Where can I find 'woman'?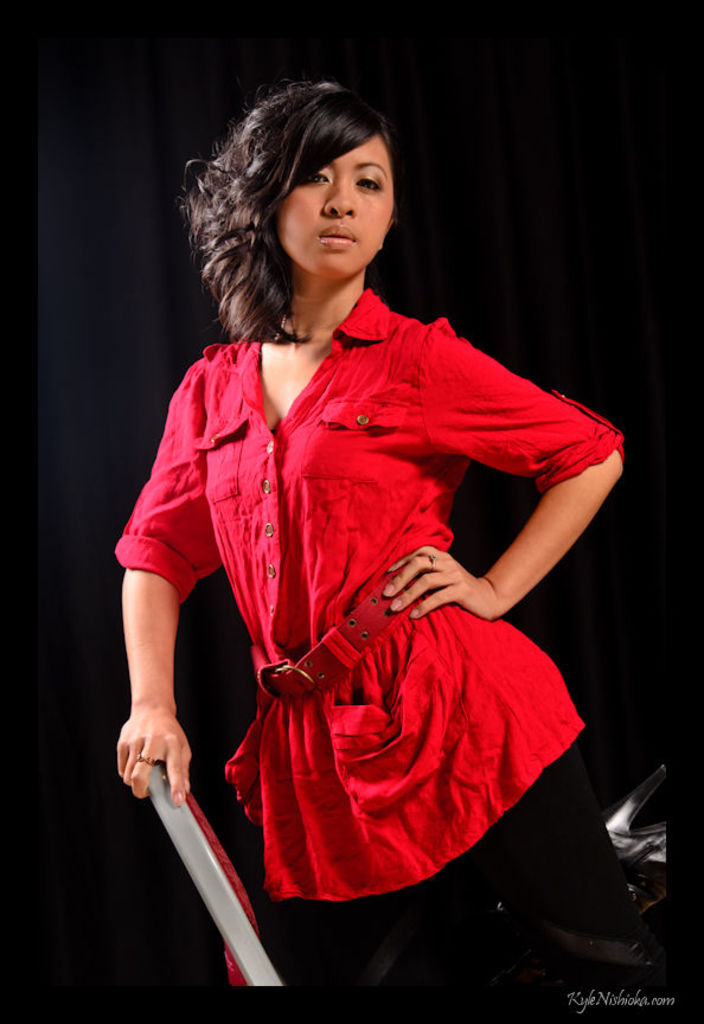
You can find it at l=105, t=81, r=626, b=1001.
